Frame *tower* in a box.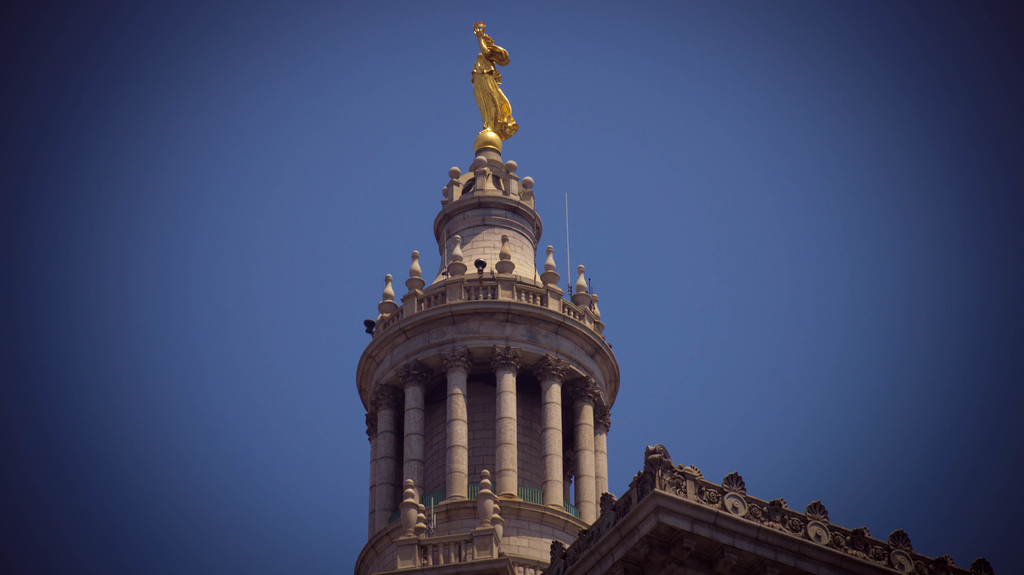
[left=340, top=26, right=619, bottom=562].
